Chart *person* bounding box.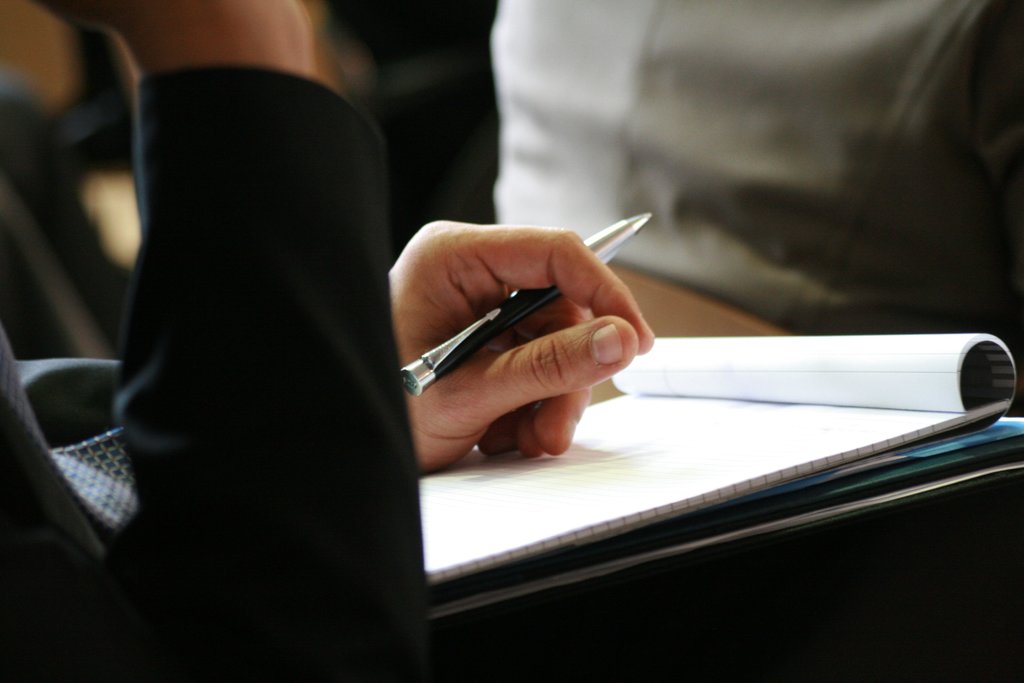
Charted: (left=0, top=1, right=652, bottom=682).
